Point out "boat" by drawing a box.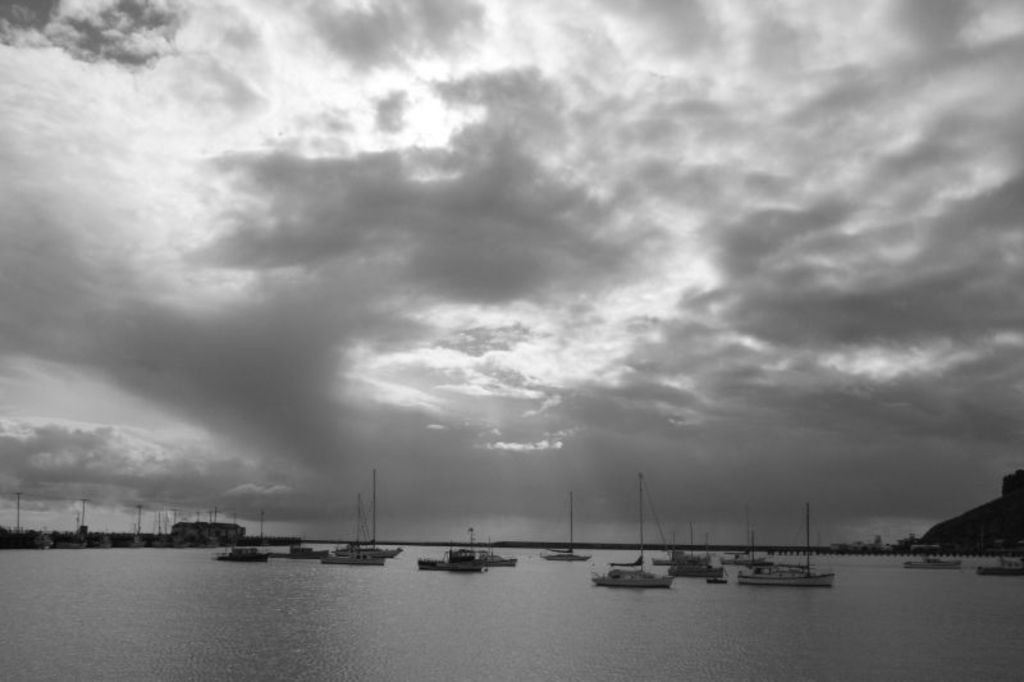
l=737, t=499, r=838, b=585.
